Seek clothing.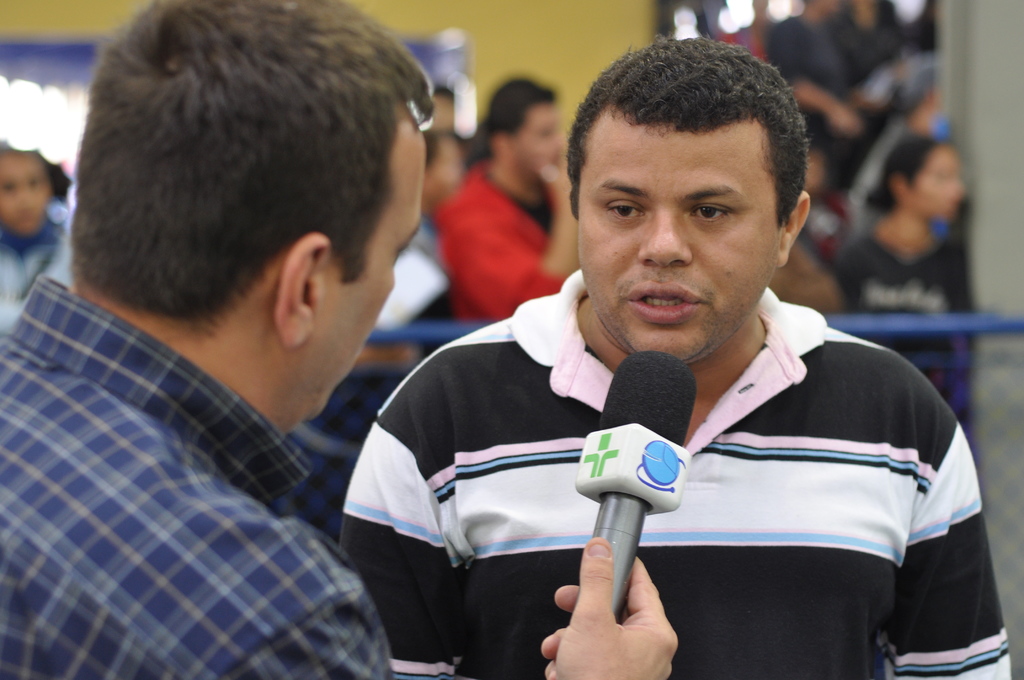
crop(771, 9, 850, 138).
